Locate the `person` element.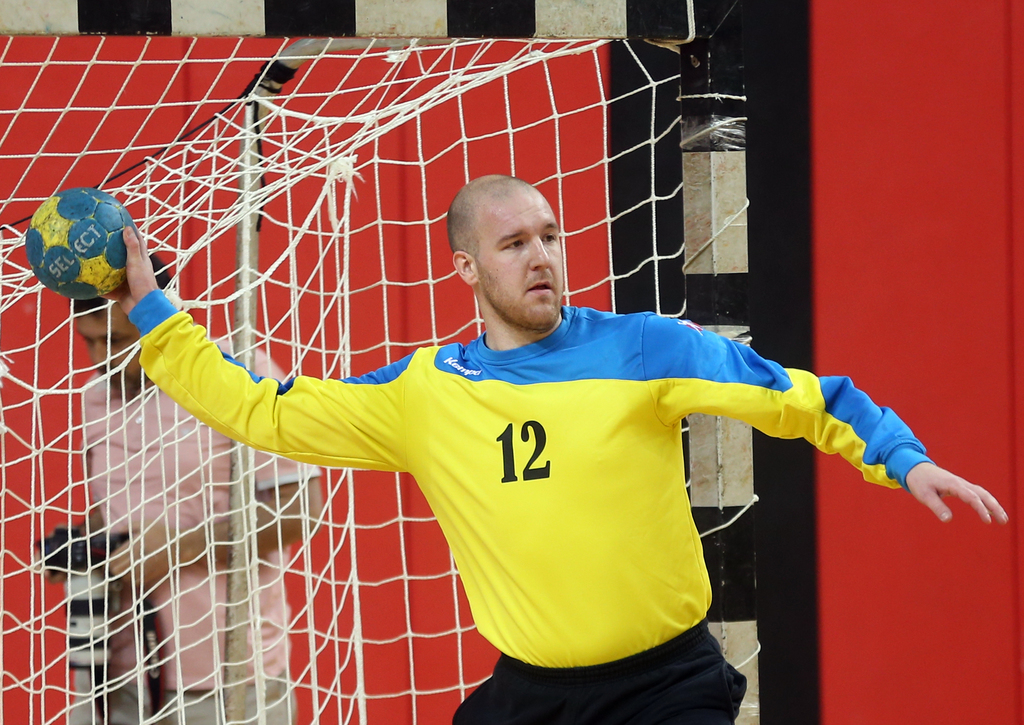
Element bbox: [left=81, top=245, right=321, bottom=724].
